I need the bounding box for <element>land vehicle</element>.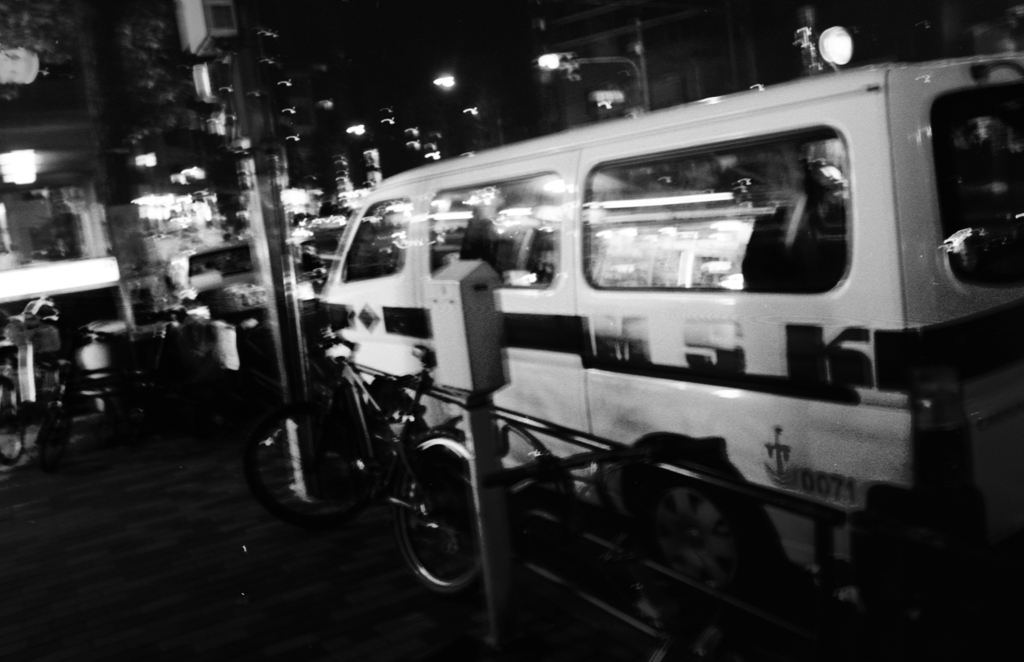
Here it is: detection(291, 89, 1023, 502).
